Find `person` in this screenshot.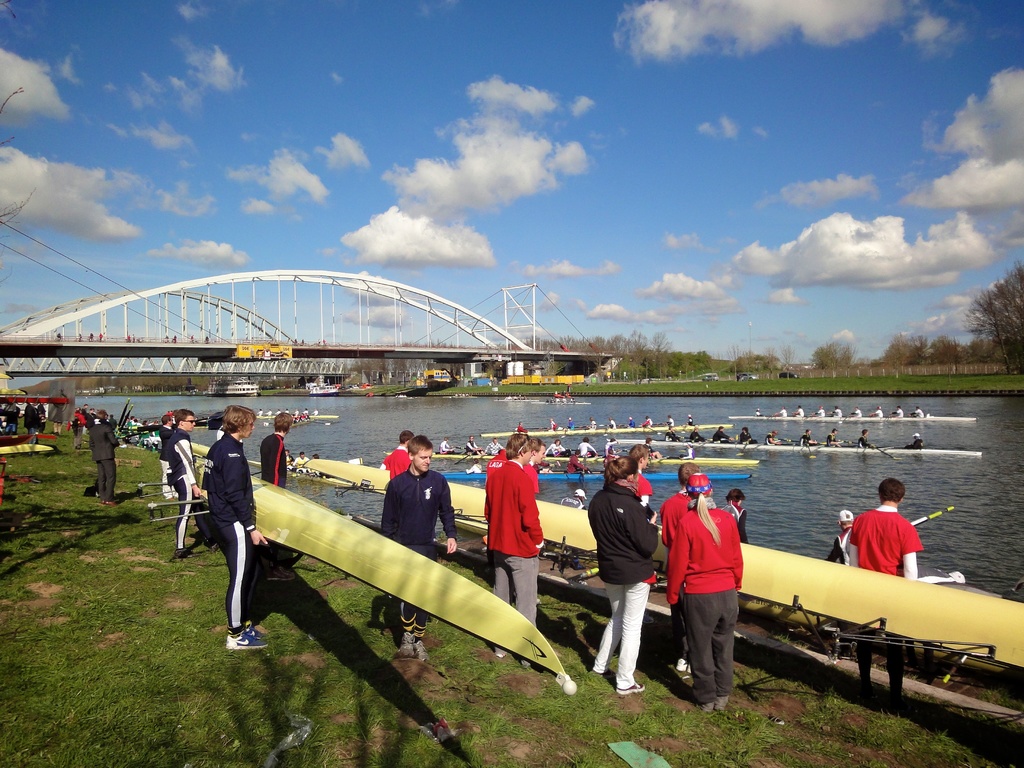
The bounding box for `person` is <region>813, 406, 825, 417</region>.
